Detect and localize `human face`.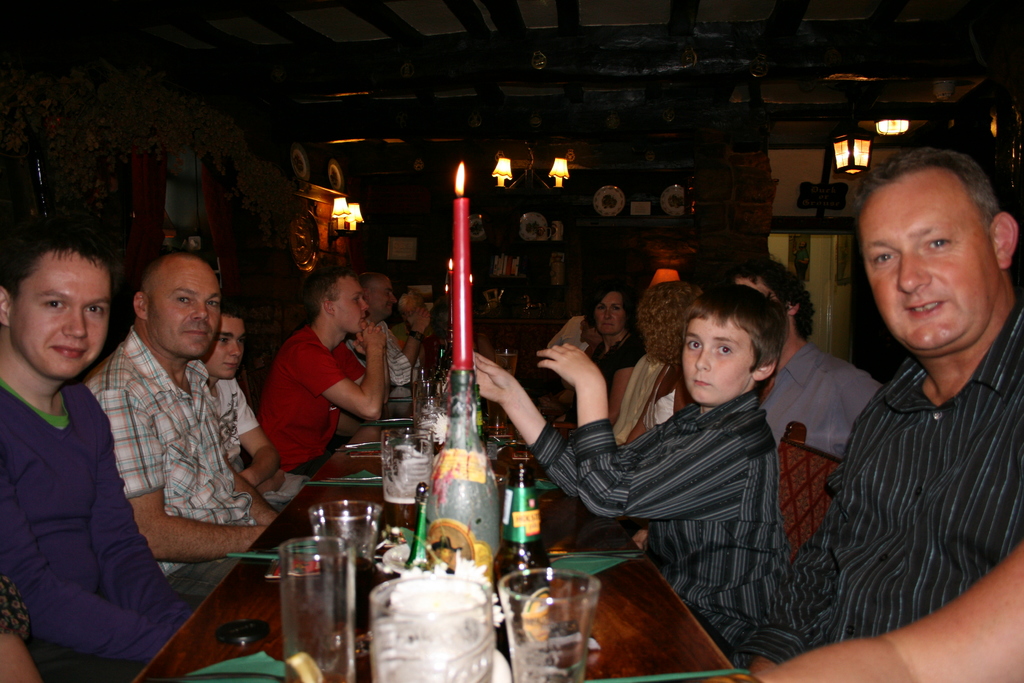
Localized at {"x1": 855, "y1": 173, "x2": 1002, "y2": 354}.
